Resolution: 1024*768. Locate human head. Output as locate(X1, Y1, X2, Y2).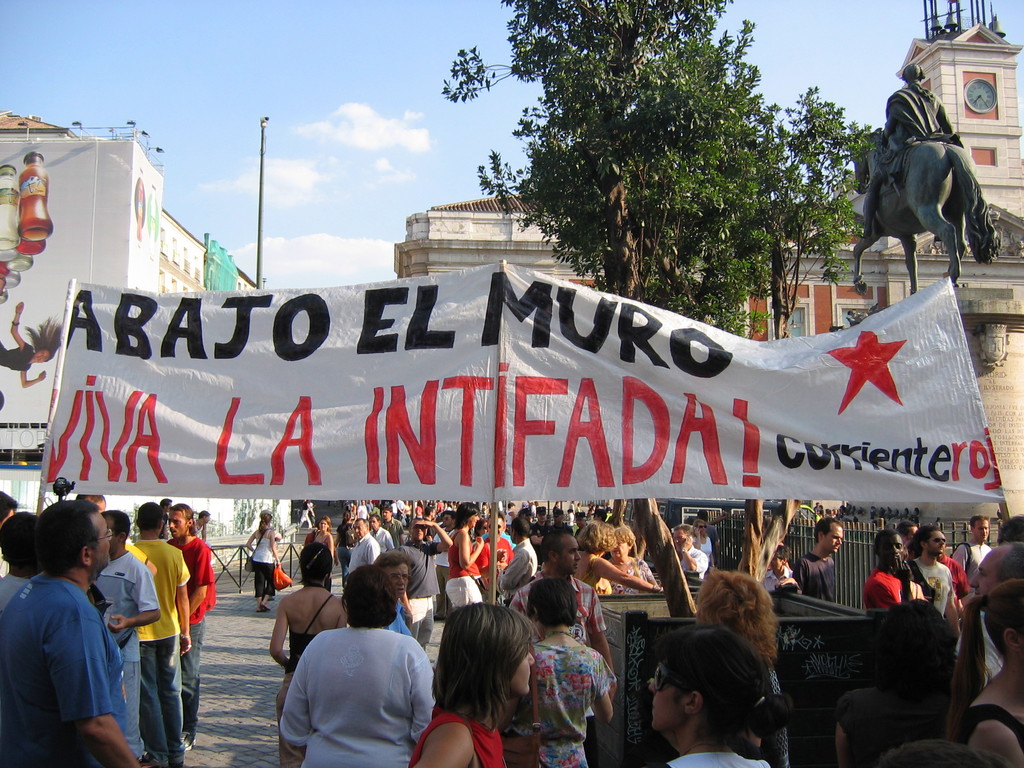
locate(534, 507, 545, 520).
